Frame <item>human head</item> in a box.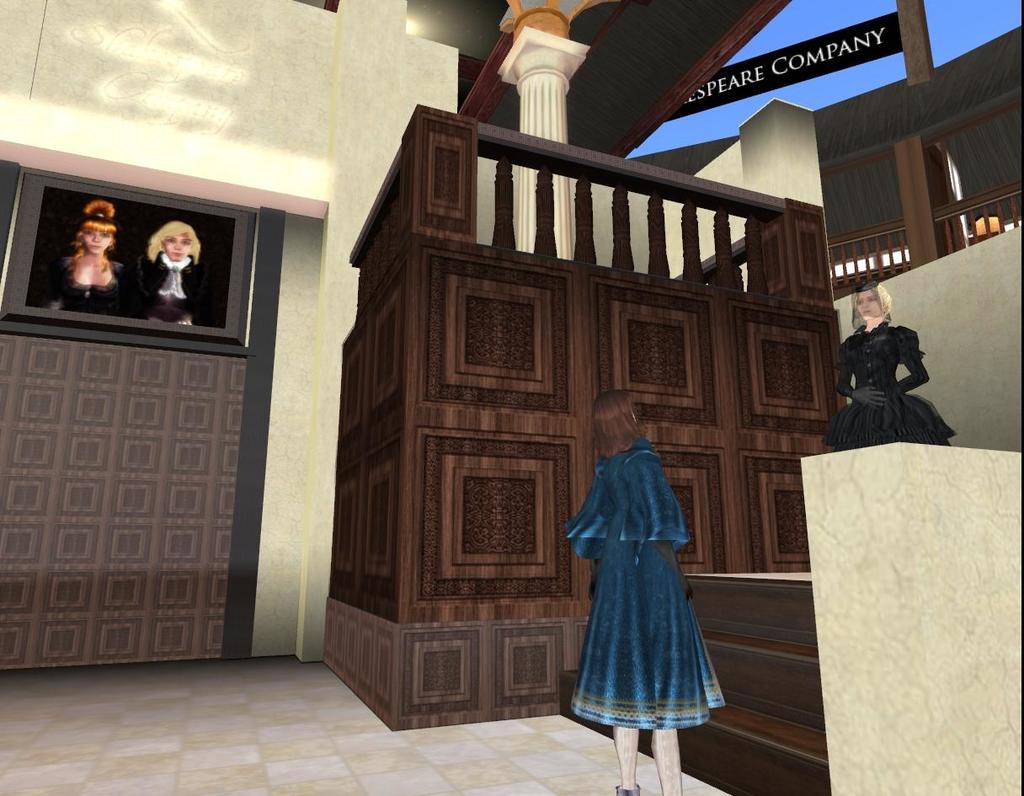
[147,222,201,264].
